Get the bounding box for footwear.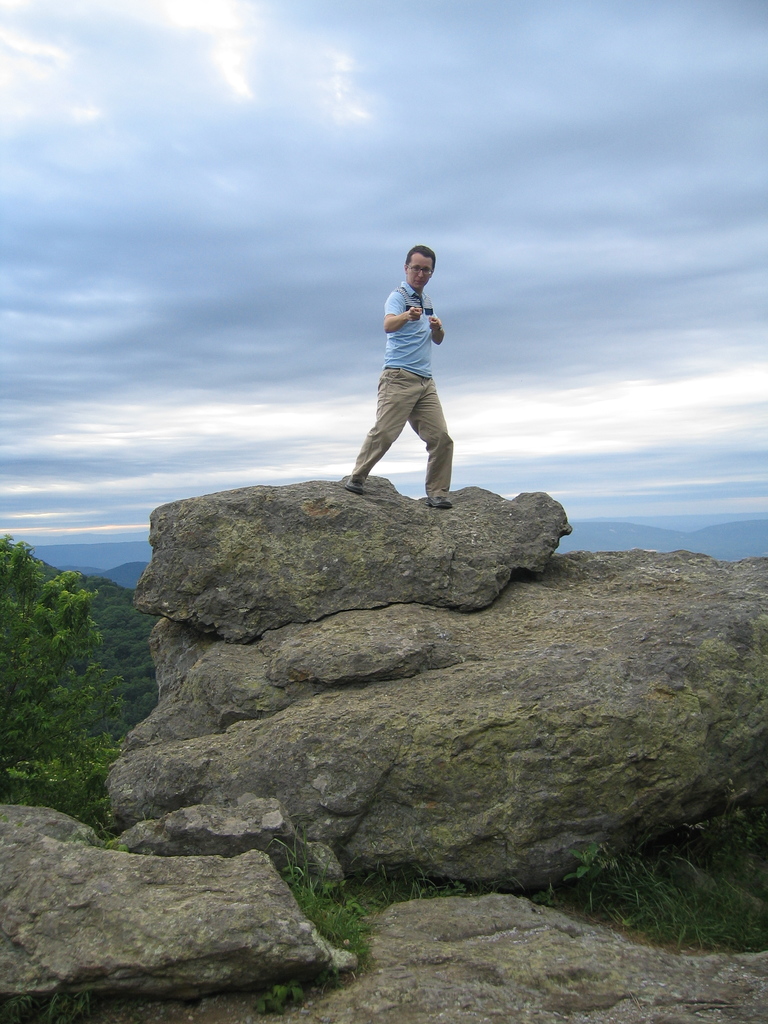
bbox=[342, 471, 362, 493].
